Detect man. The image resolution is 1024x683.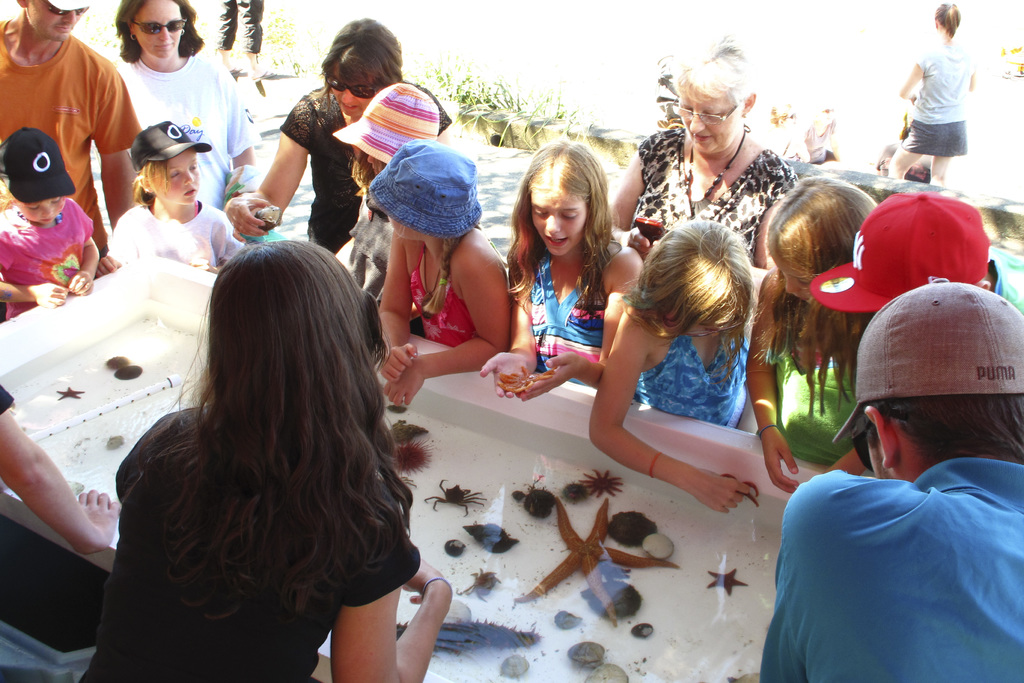
x1=762, y1=299, x2=1023, y2=682.
